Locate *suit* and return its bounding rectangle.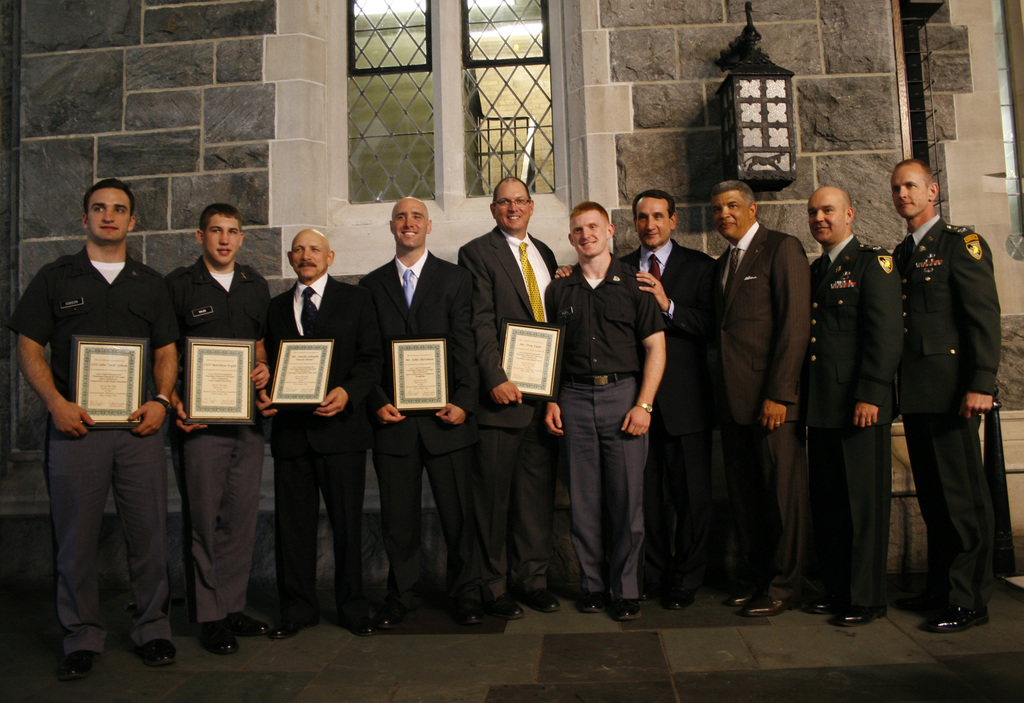
box=[614, 242, 721, 582].
